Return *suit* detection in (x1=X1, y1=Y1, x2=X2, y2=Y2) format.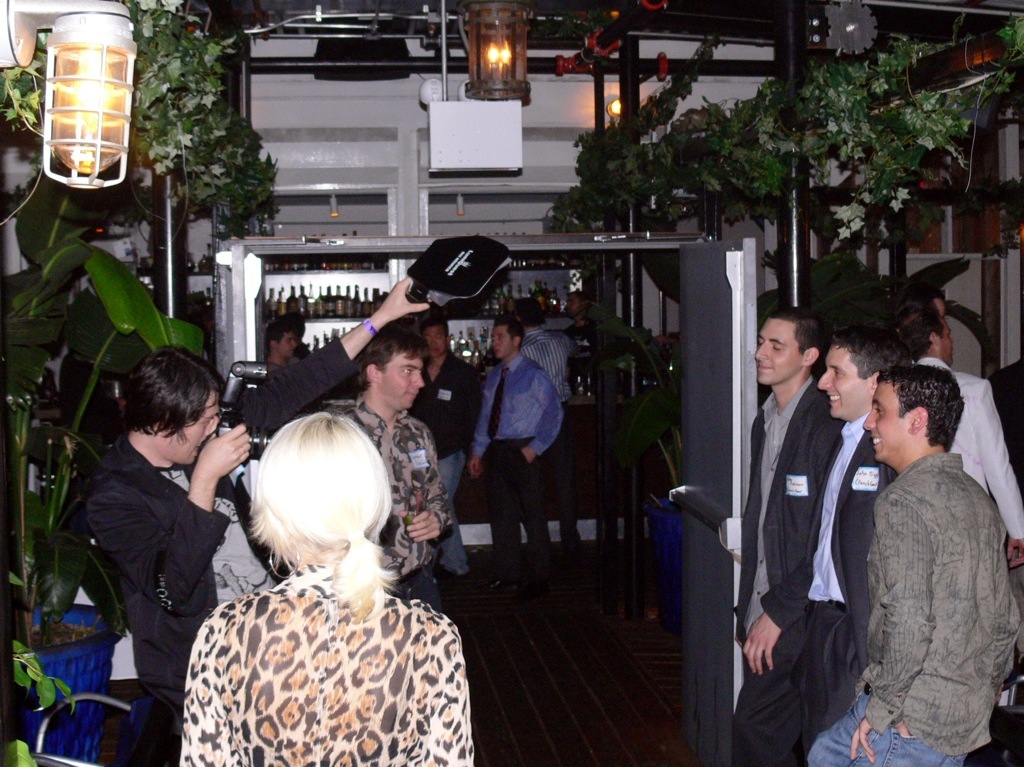
(x1=793, y1=411, x2=897, y2=763).
